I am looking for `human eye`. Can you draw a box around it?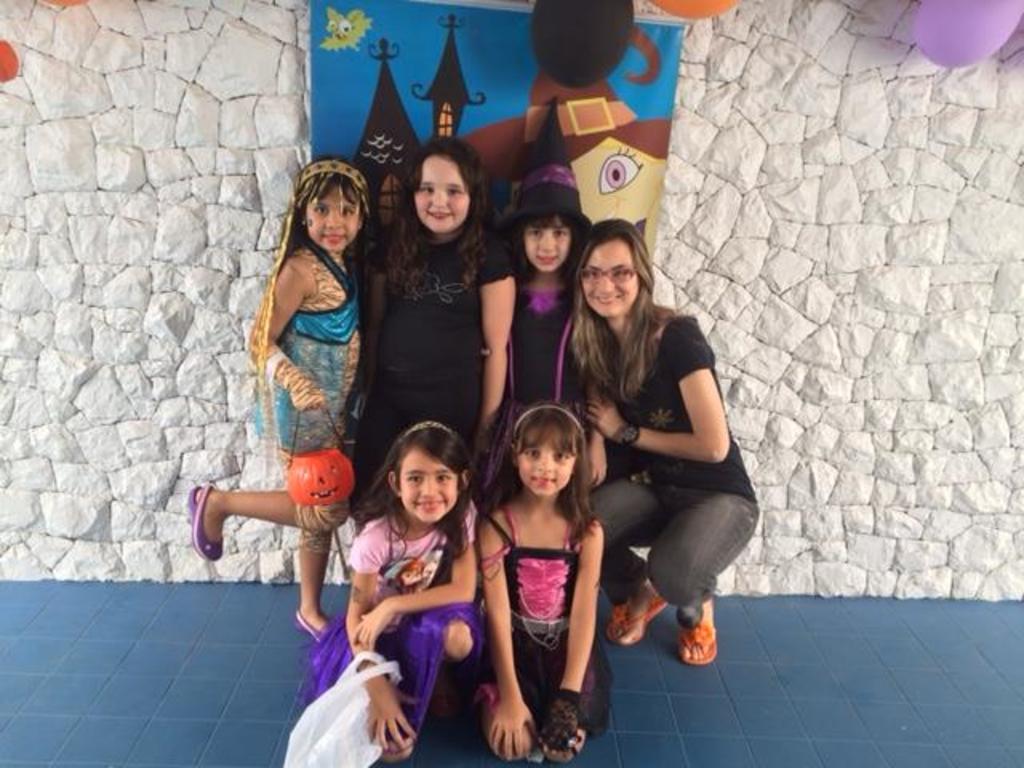
Sure, the bounding box is bbox(587, 266, 595, 278).
